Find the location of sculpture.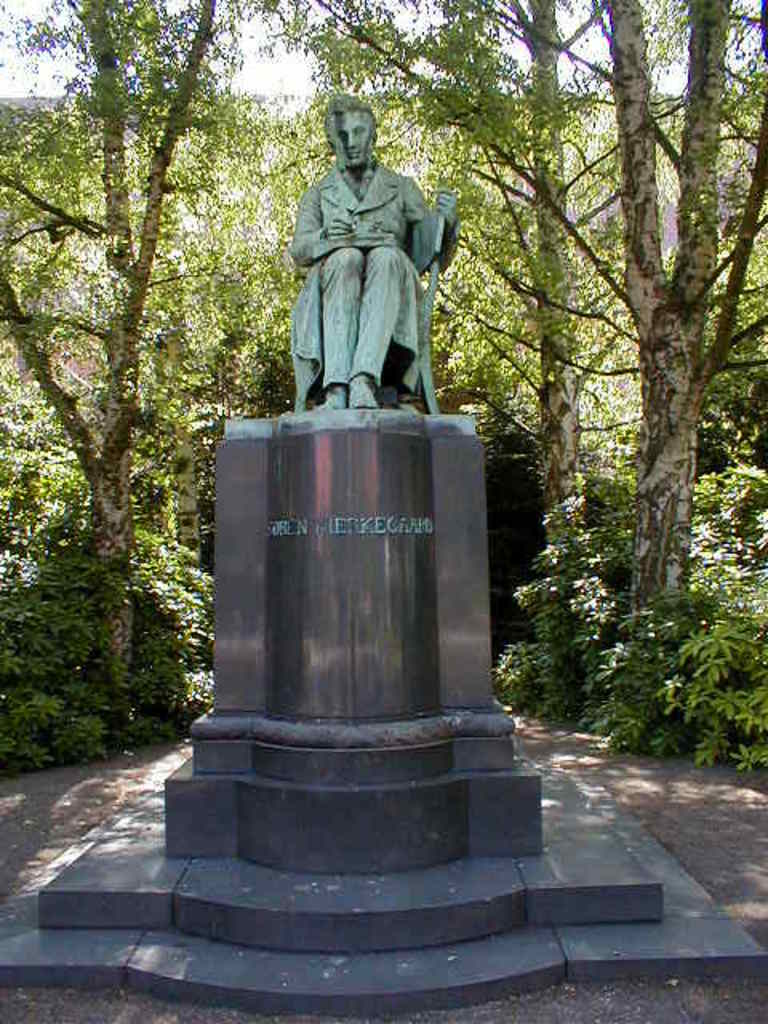
Location: (left=267, top=102, right=464, bottom=424).
